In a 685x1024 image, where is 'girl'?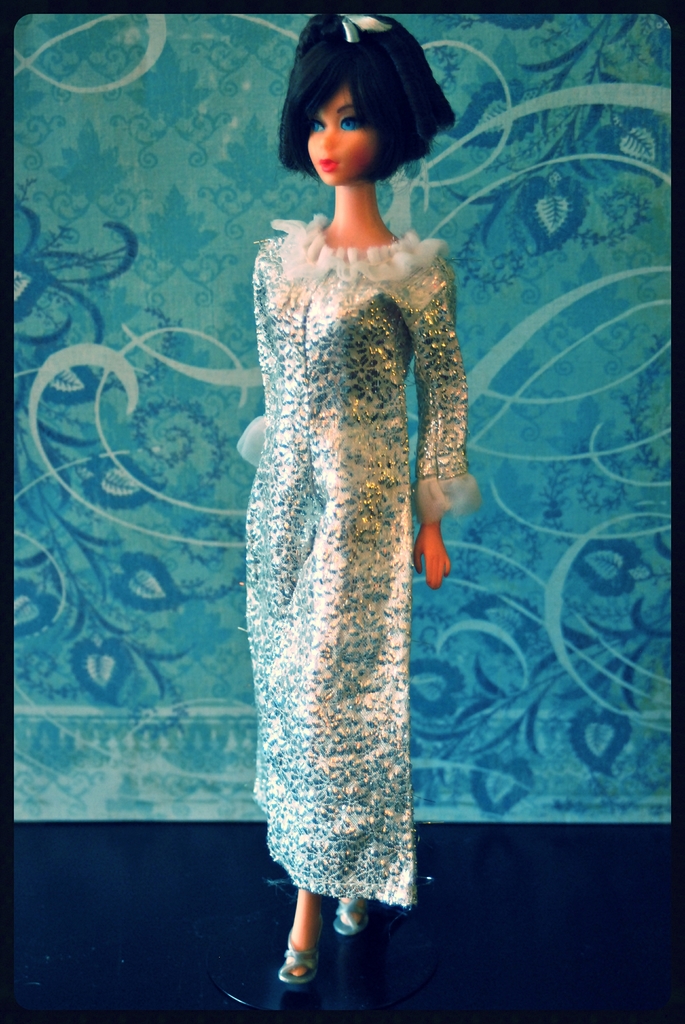
locate(239, 0, 477, 986).
